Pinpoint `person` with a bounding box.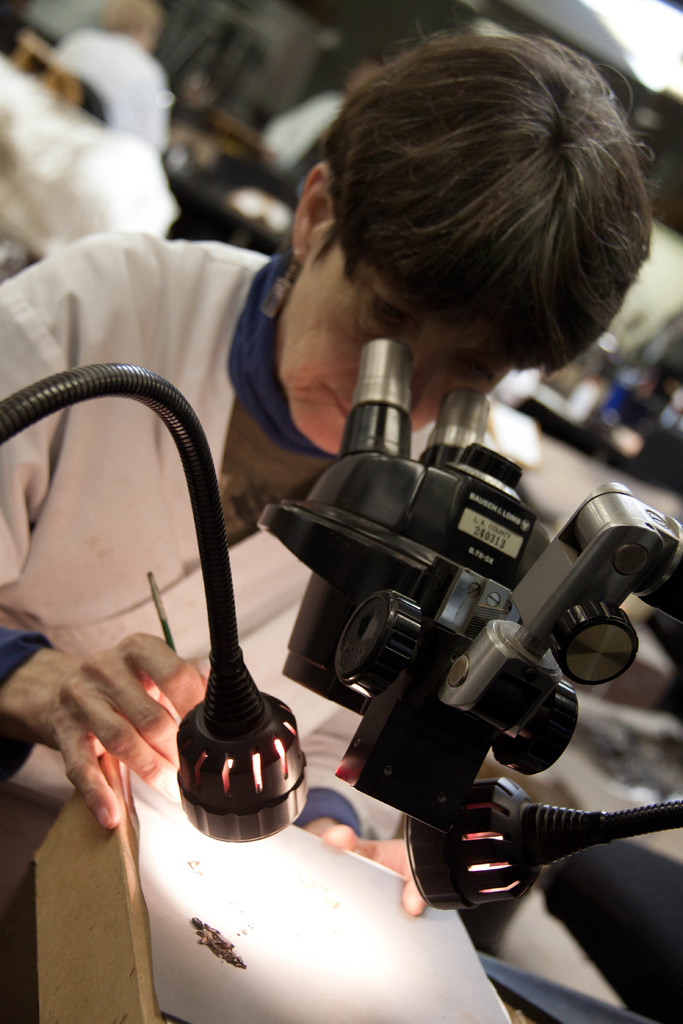
<box>0,20,662,915</box>.
